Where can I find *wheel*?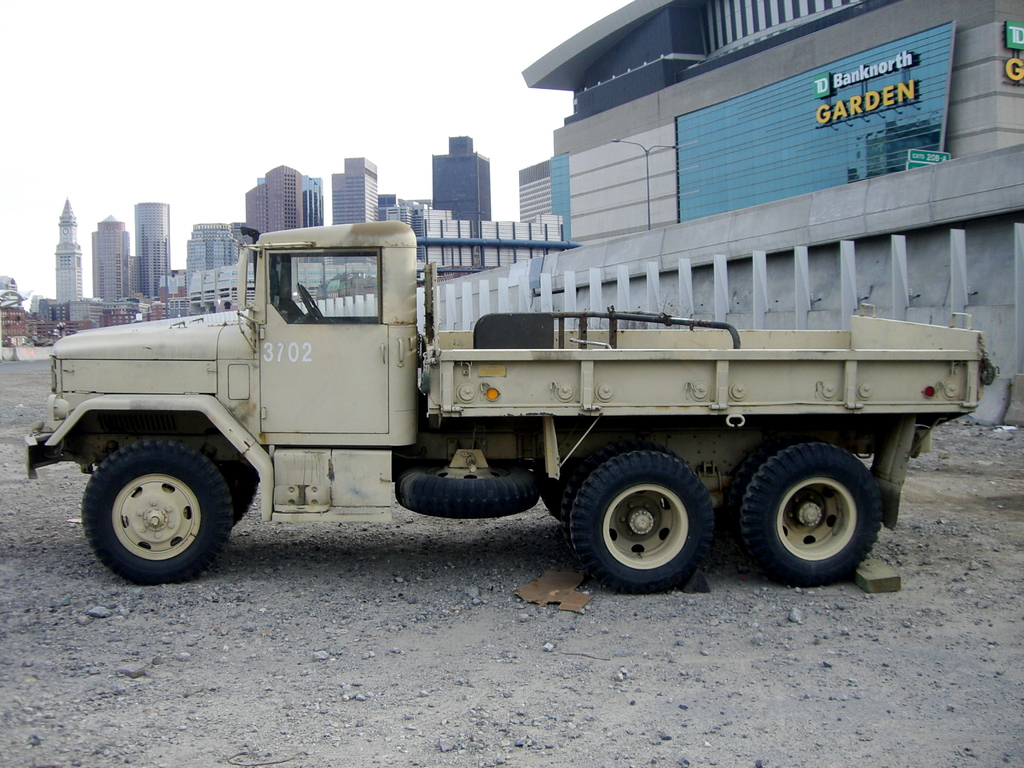
You can find it at detection(232, 458, 257, 519).
